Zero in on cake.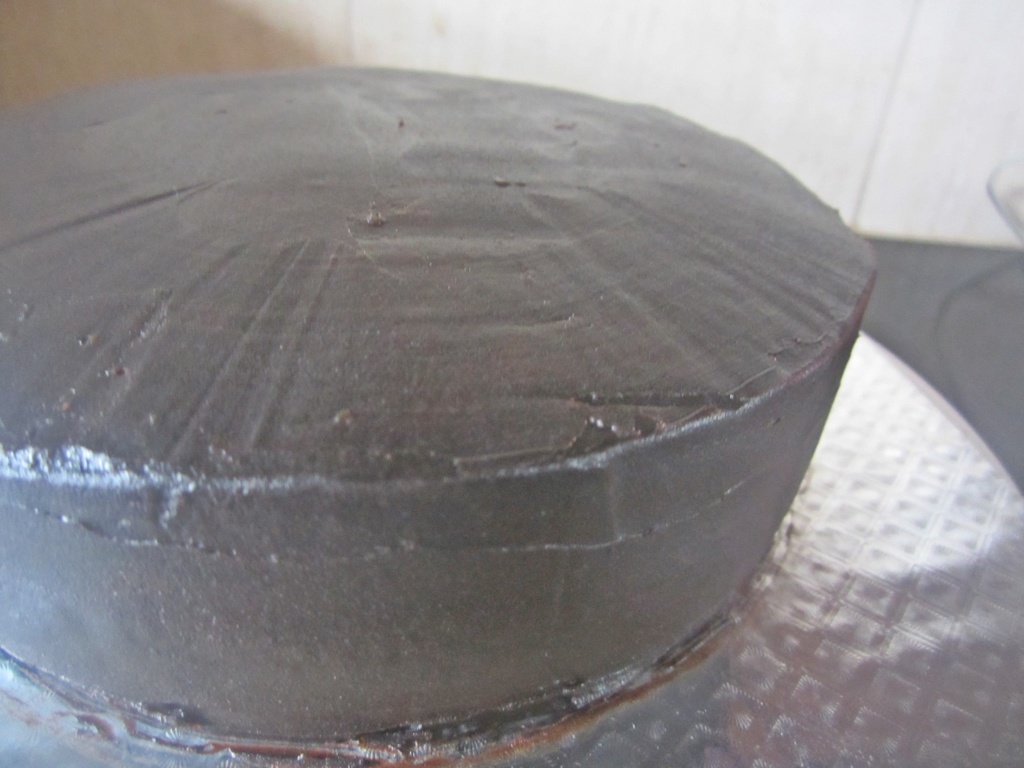
Zeroed in: crop(0, 60, 882, 767).
